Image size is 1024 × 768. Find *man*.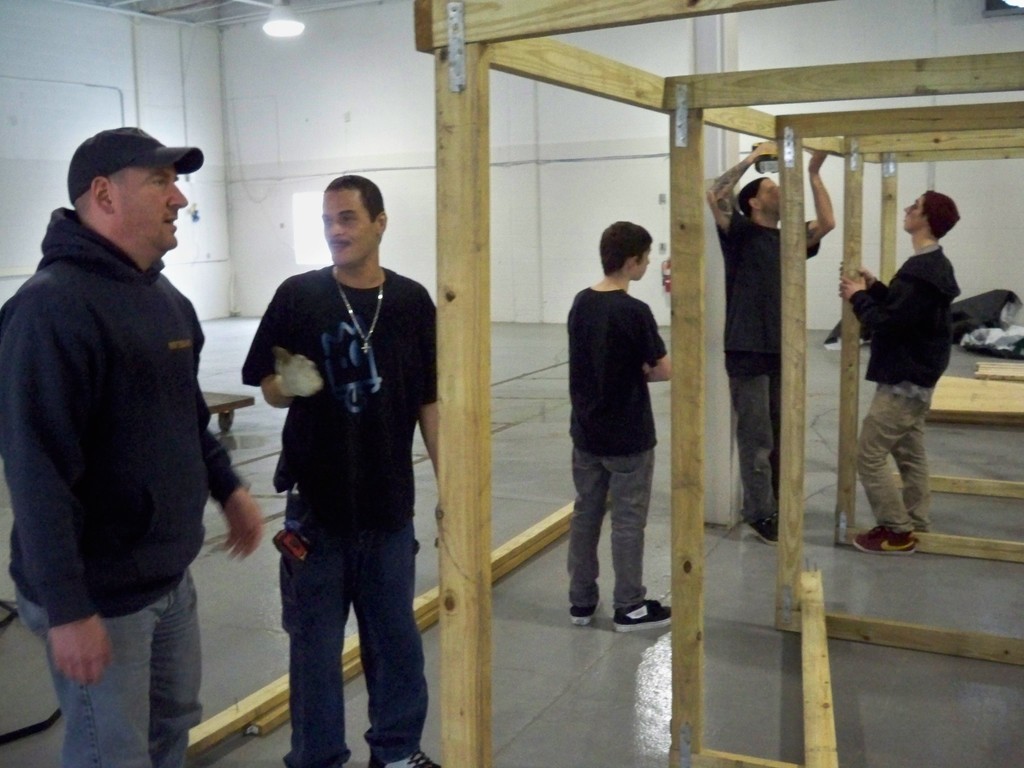
{"left": 707, "top": 141, "right": 836, "bottom": 543}.
